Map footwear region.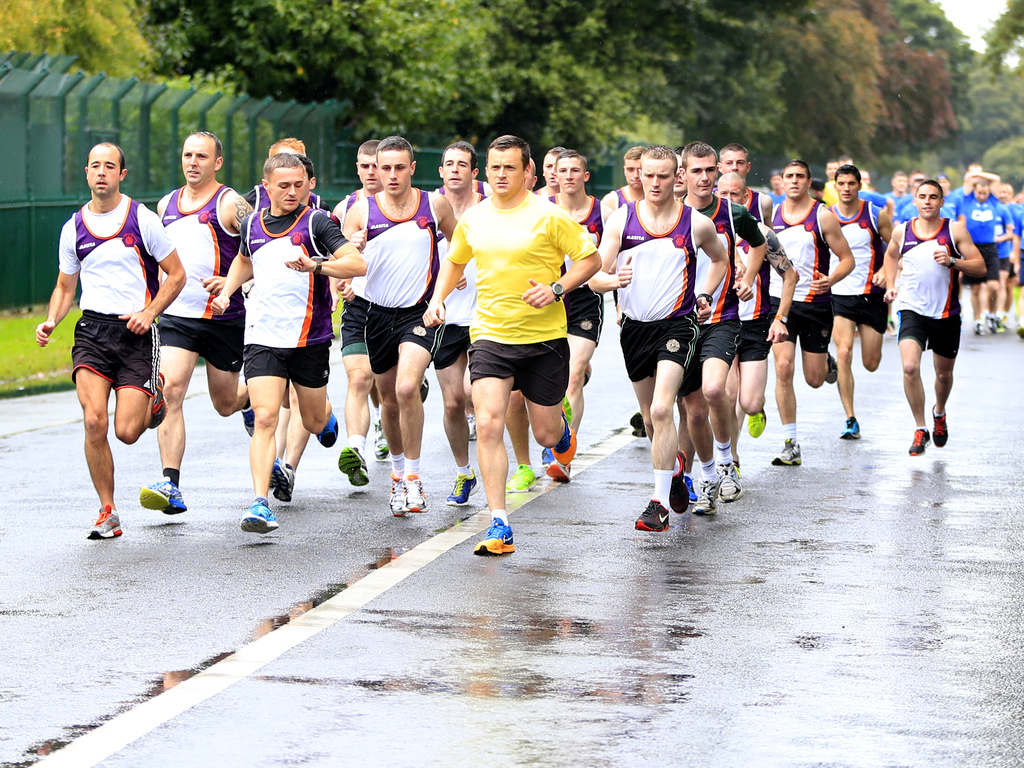
Mapped to pyautogui.locateOnScreen(838, 415, 862, 442).
